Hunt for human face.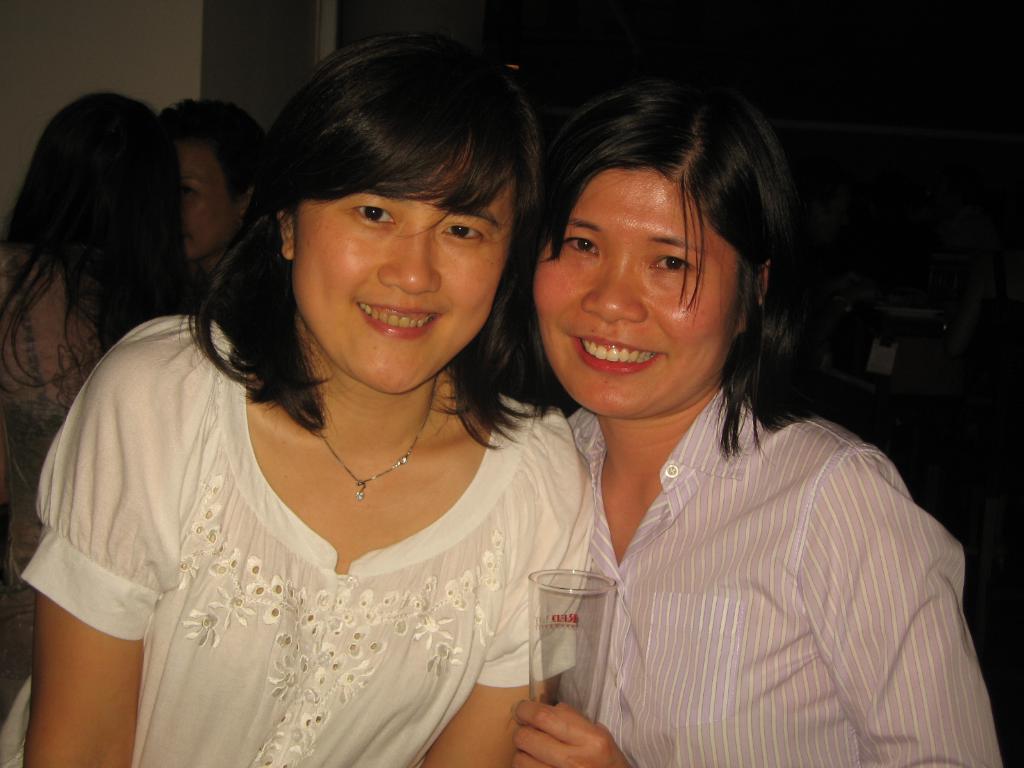
Hunted down at l=181, t=139, r=235, b=258.
